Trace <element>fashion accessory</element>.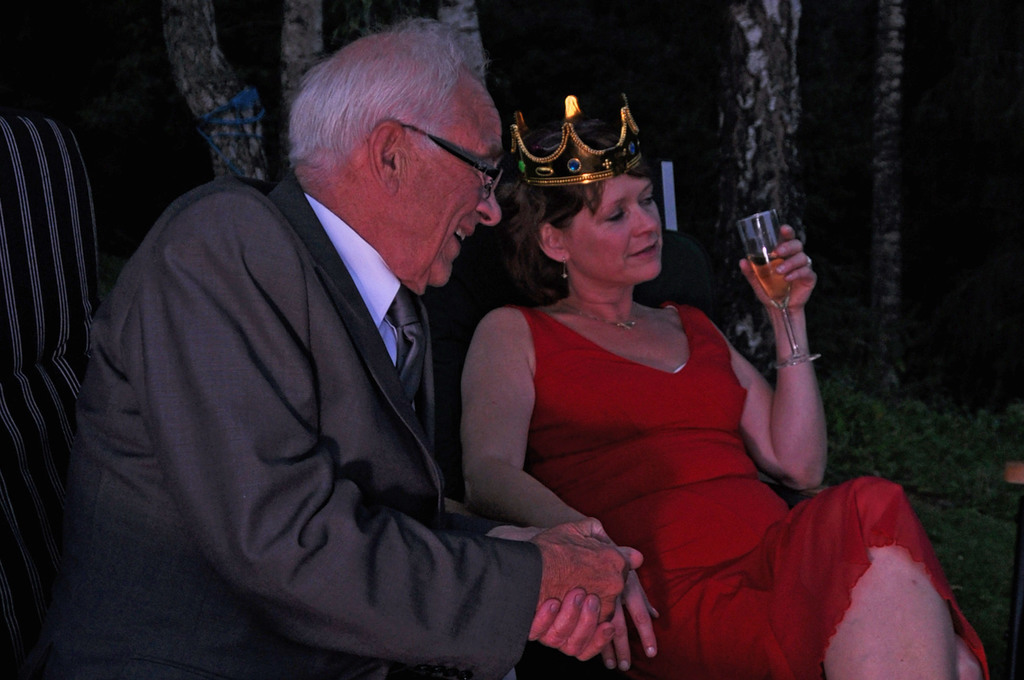
Traced to 808:259:814:270.
